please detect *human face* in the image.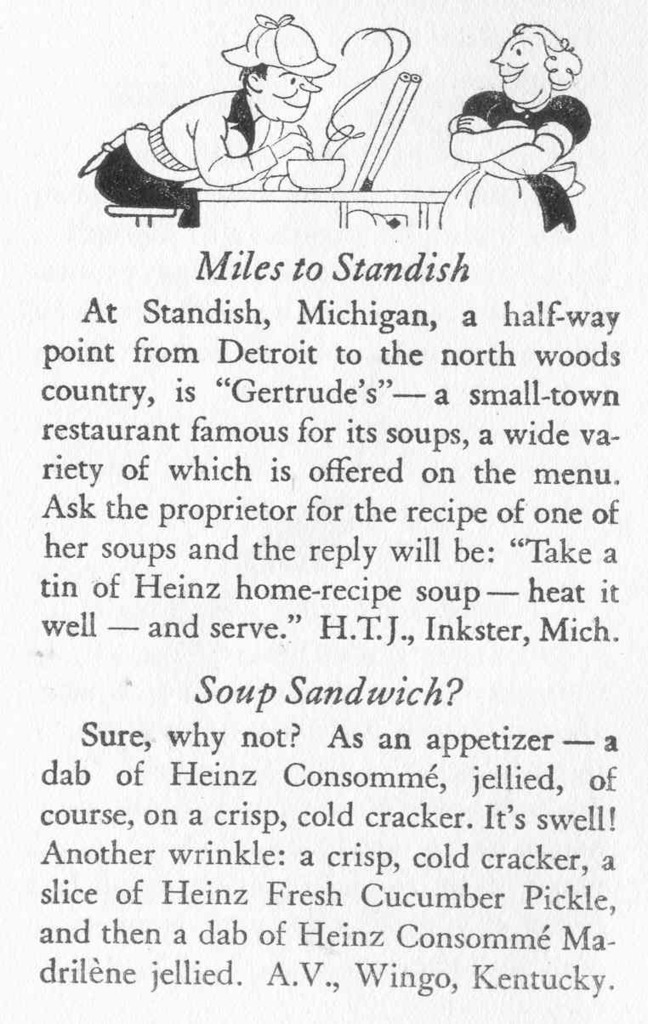
bbox(492, 30, 549, 102).
